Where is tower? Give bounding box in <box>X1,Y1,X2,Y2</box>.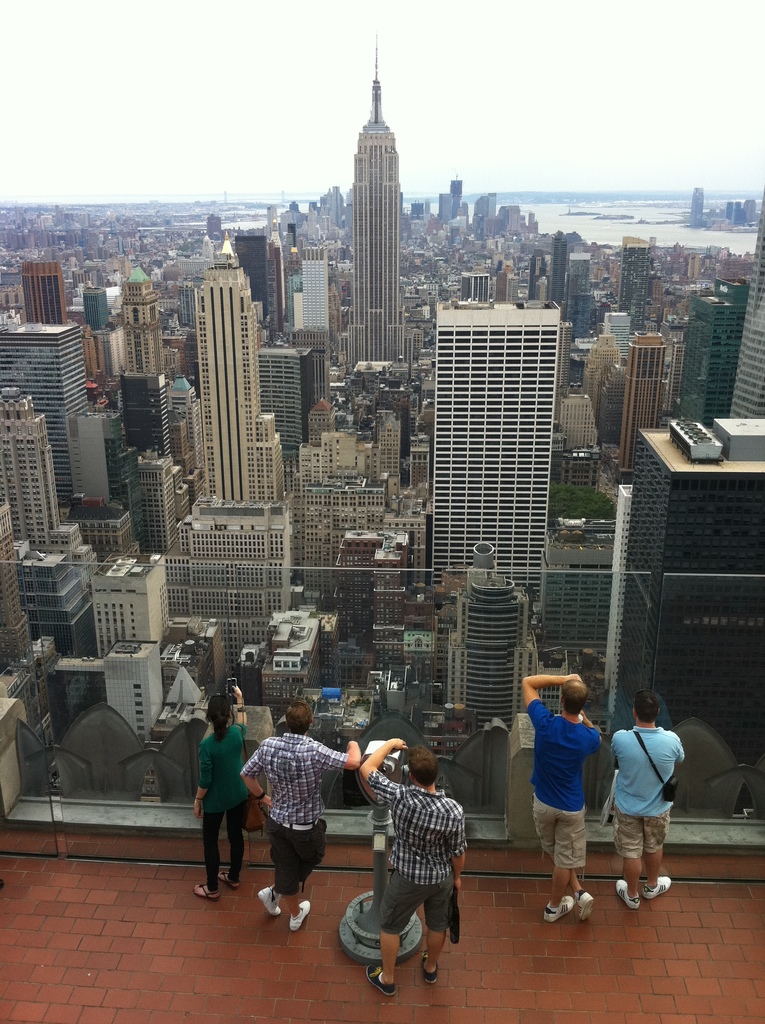
<box>446,575,532,732</box>.
